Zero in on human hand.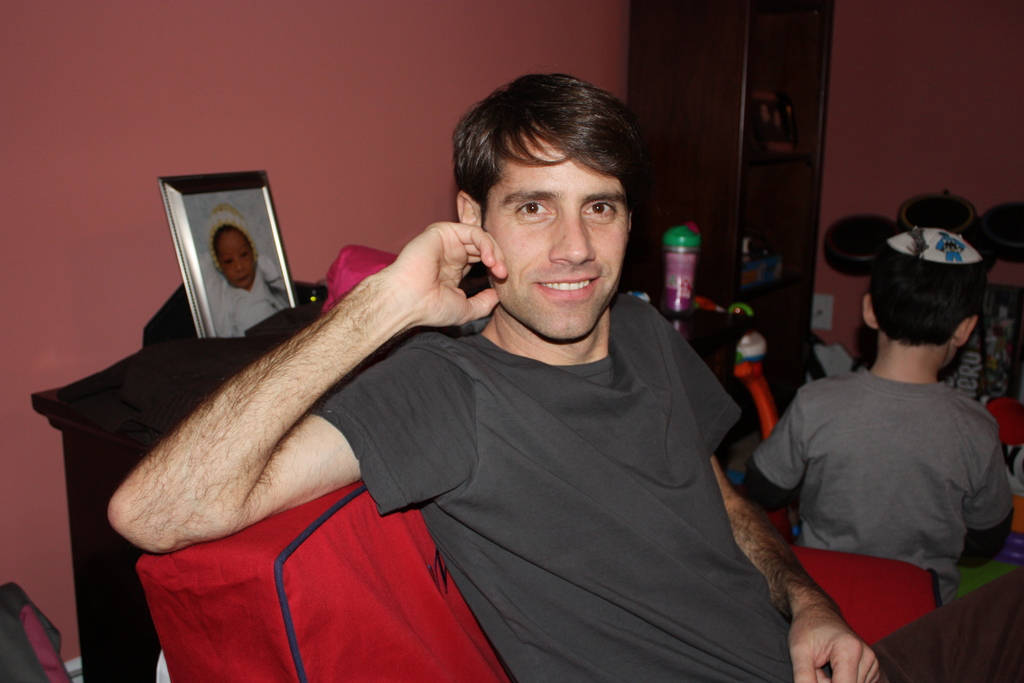
Zeroed in: bbox=[336, 215, 499, 365].
